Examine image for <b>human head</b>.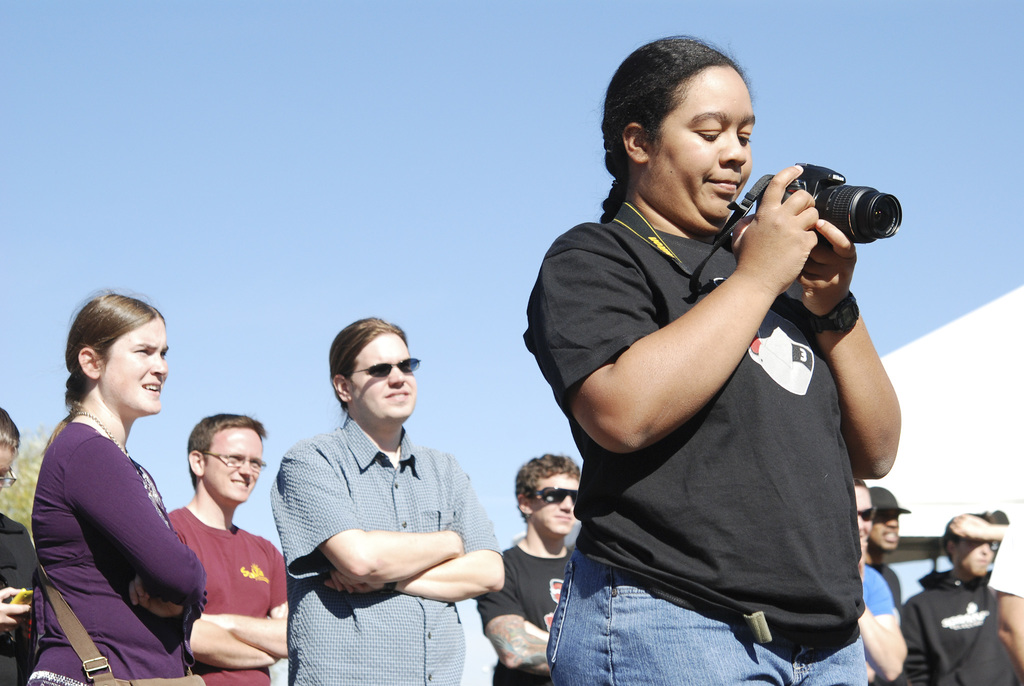
Examination result: <region>57, 293, 177, 439</region>.
